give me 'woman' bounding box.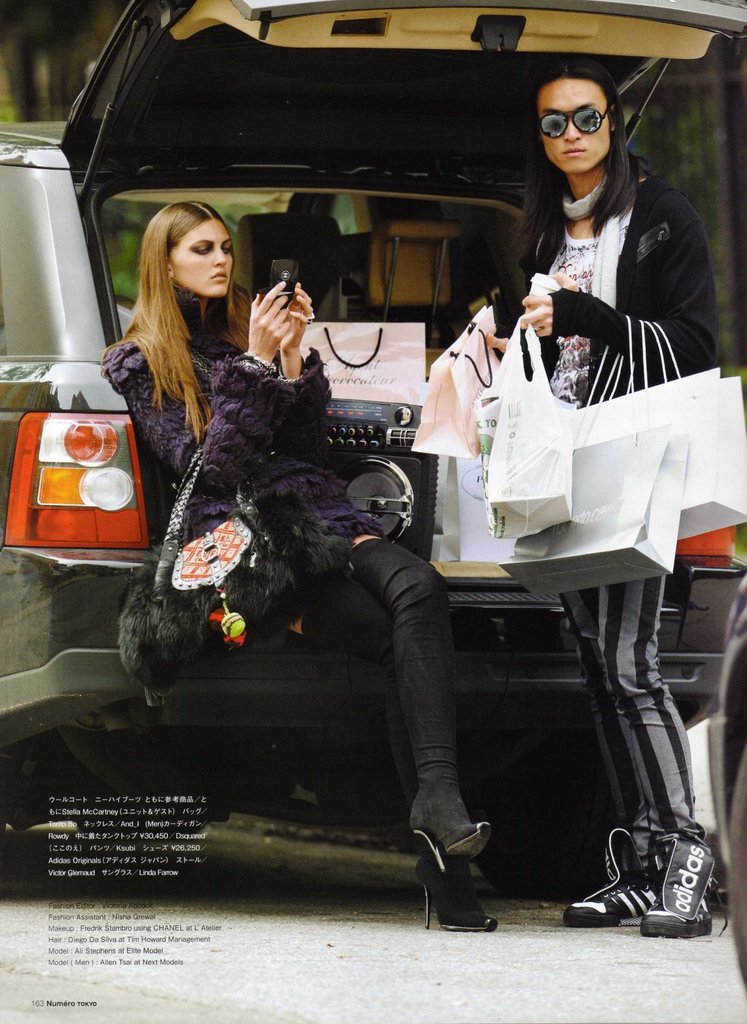
box=[99, 200, 500, 934].
